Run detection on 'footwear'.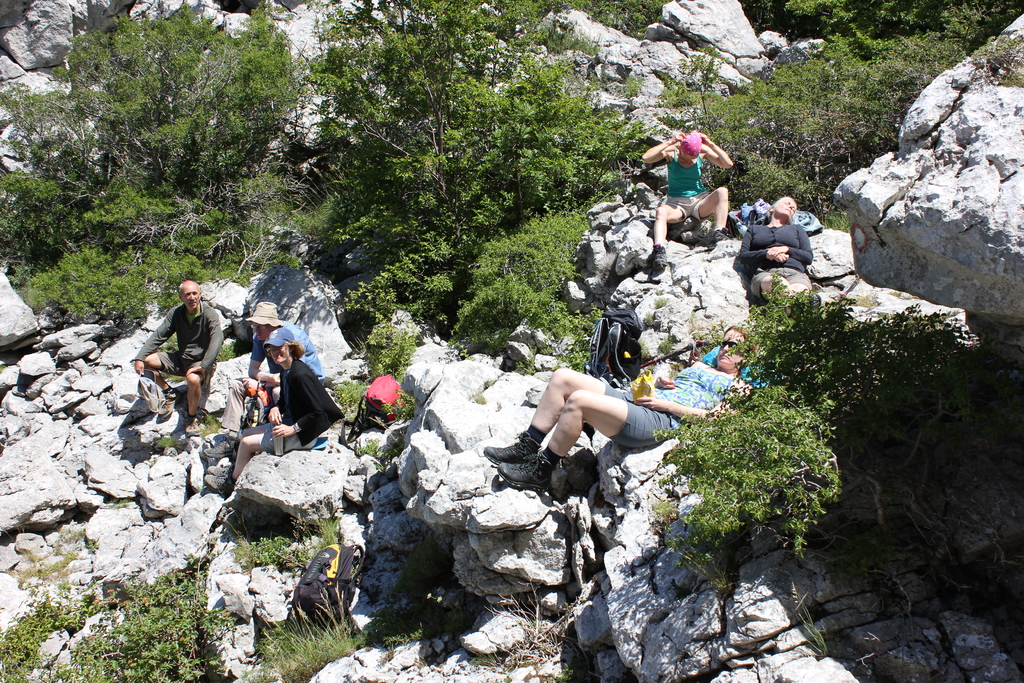
Result: Rect(205, 431, 231, 454).
